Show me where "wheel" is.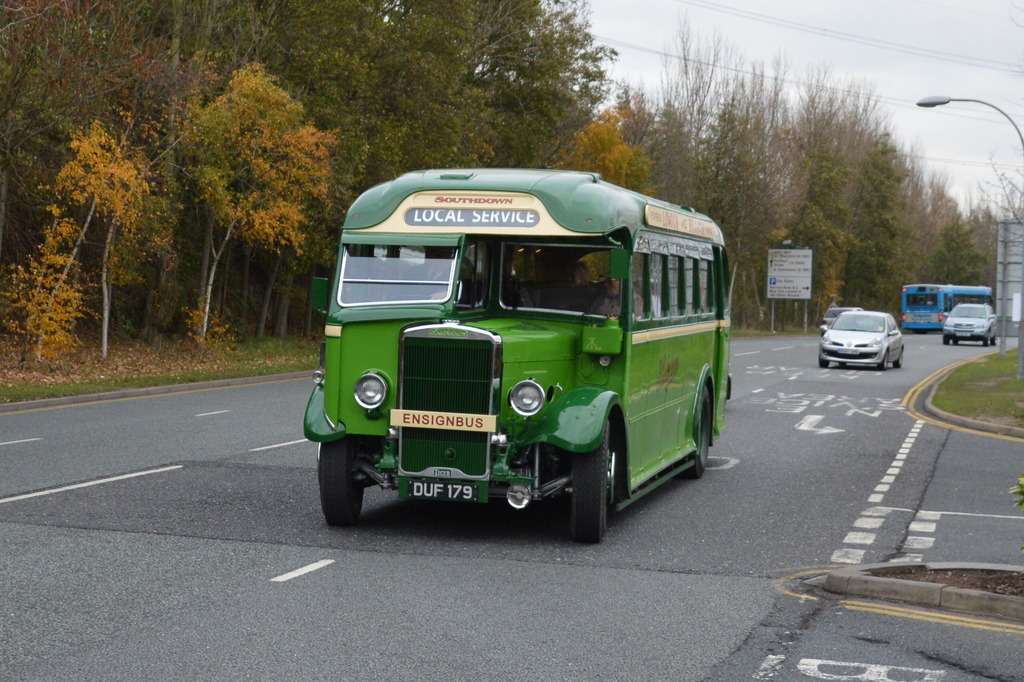
"wheel" is at {"x1": 675, "y1": 383, "x2": 725, "y2": 484}.
